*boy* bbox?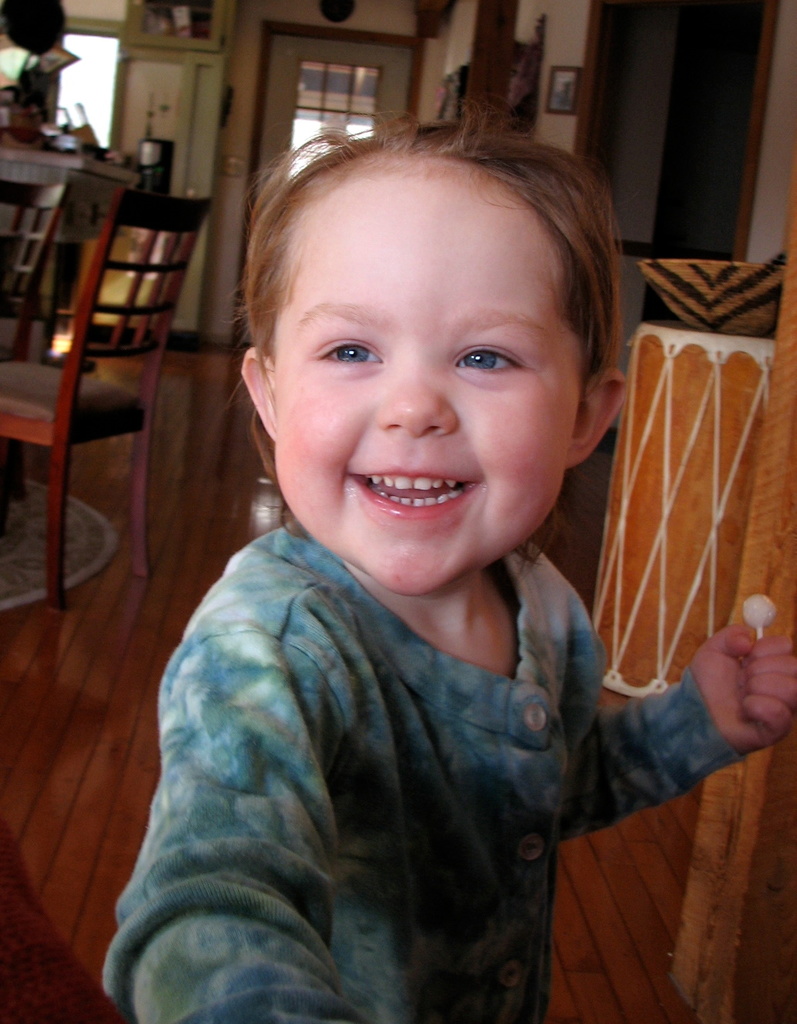
92 109 796 1023
